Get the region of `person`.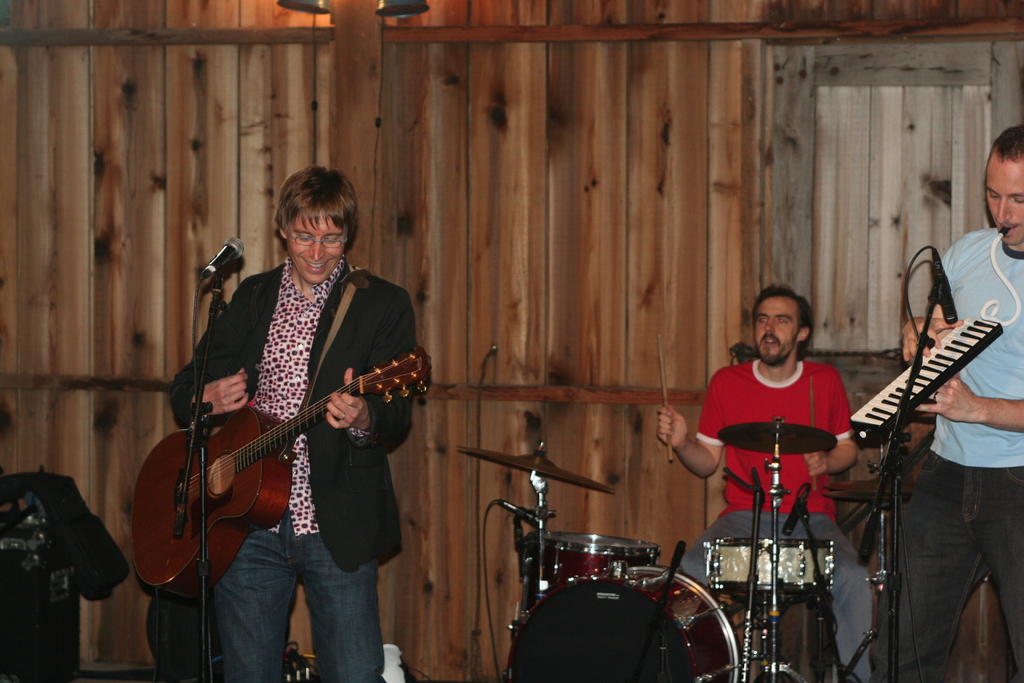
168,168,431,682.
